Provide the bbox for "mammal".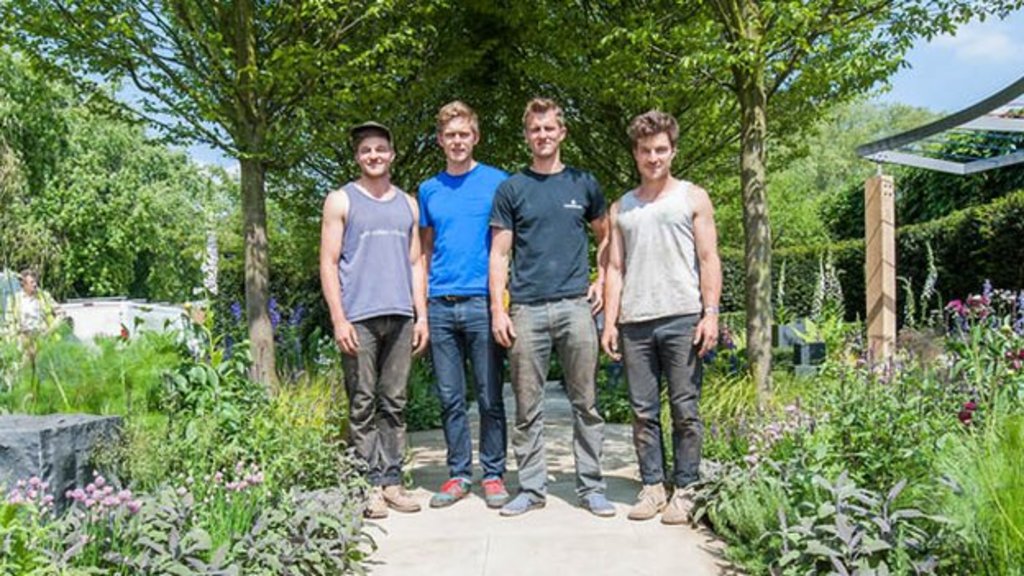
bbox=[599, 110, 720, 525].
